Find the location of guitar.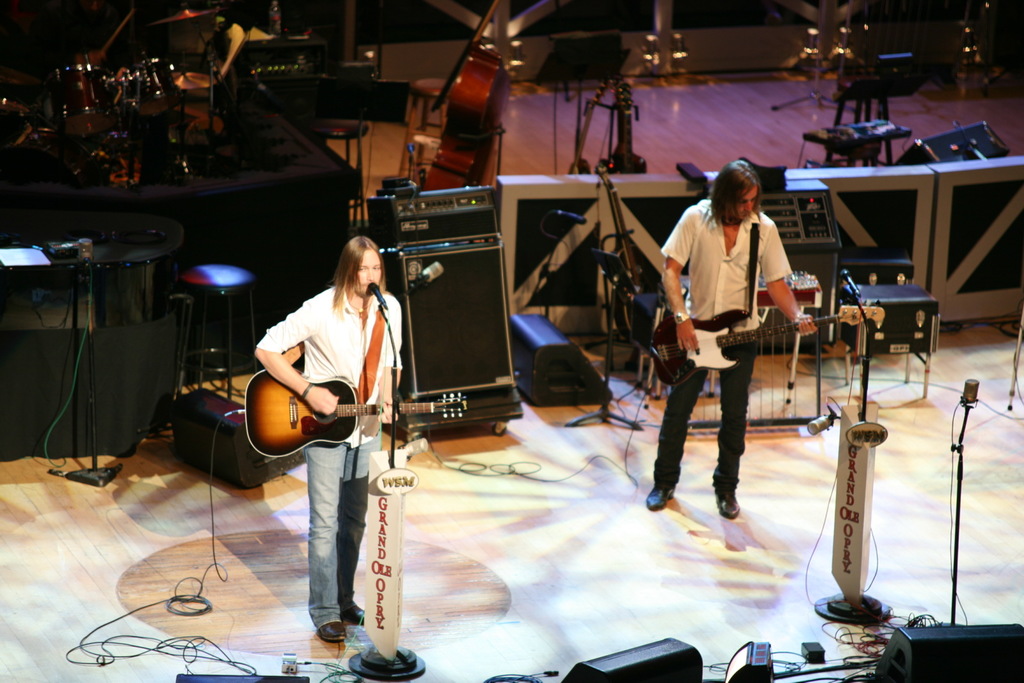
Location: {"x1": 655, "y1": 300, "x2": 890, "y2": 390}.
